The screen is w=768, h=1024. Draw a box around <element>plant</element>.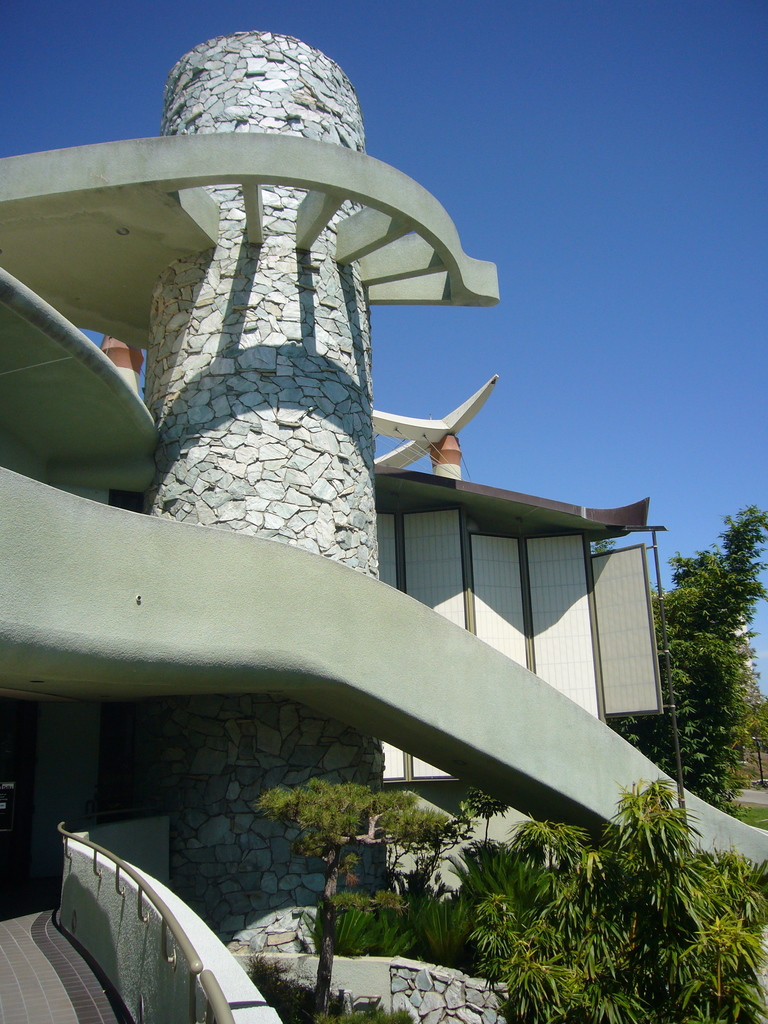
x1=451 y1=827 x2=585 y2=970.
